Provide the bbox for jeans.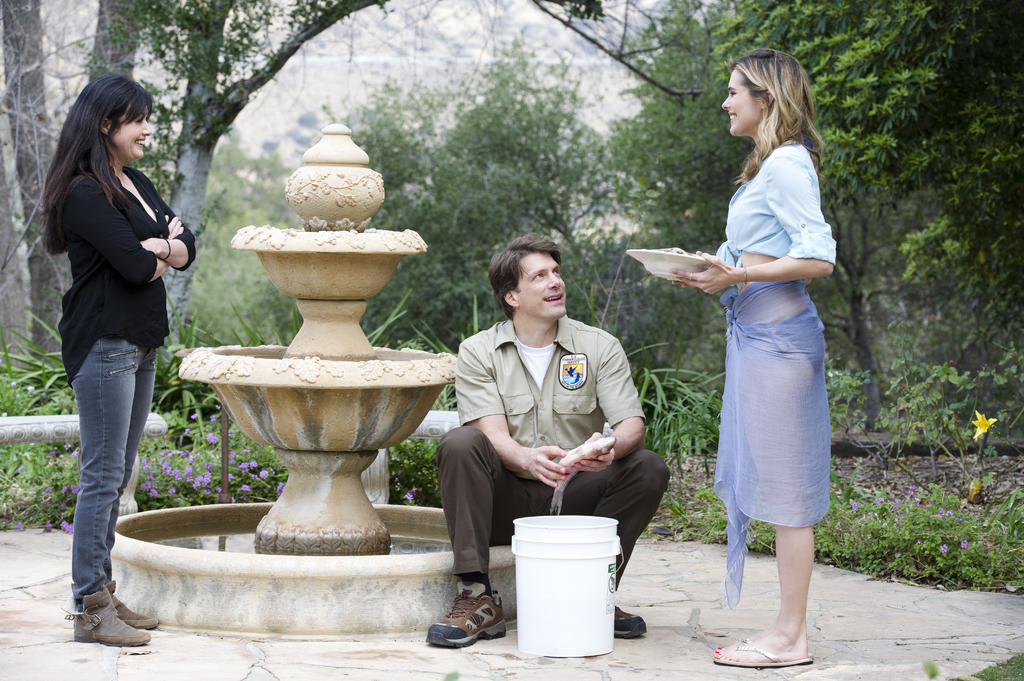
[72, 340, 173, 616].
